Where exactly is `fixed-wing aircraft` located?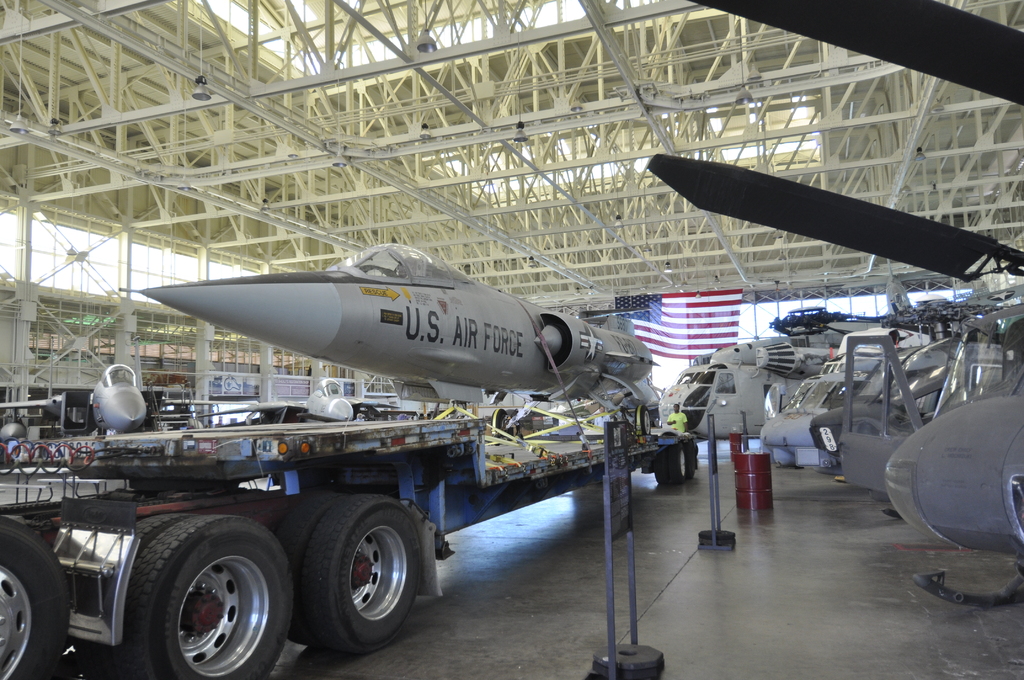
Its bounding box is bbox(119, 238, 662, 412).
